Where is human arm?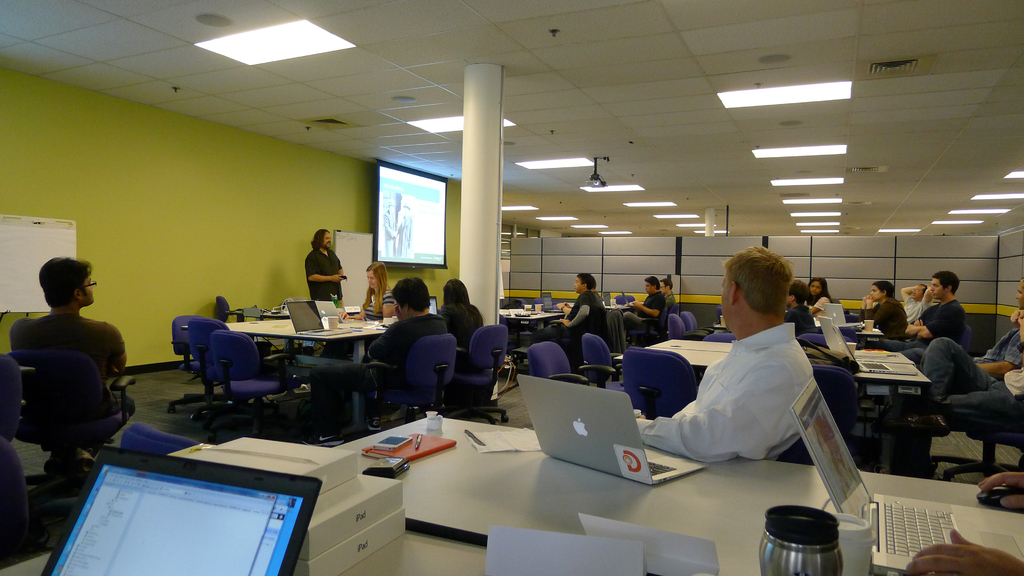
left=919, top=307, right=961, bottom=340.
